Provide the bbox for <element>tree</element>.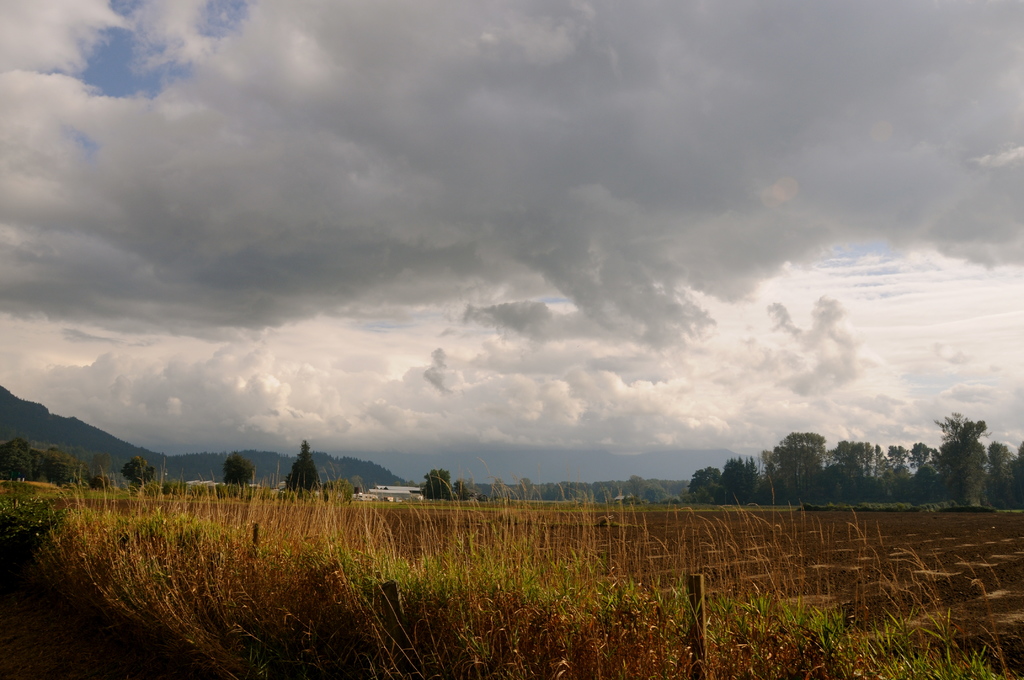
(left=724, top=457, right=765, bottom=506).
